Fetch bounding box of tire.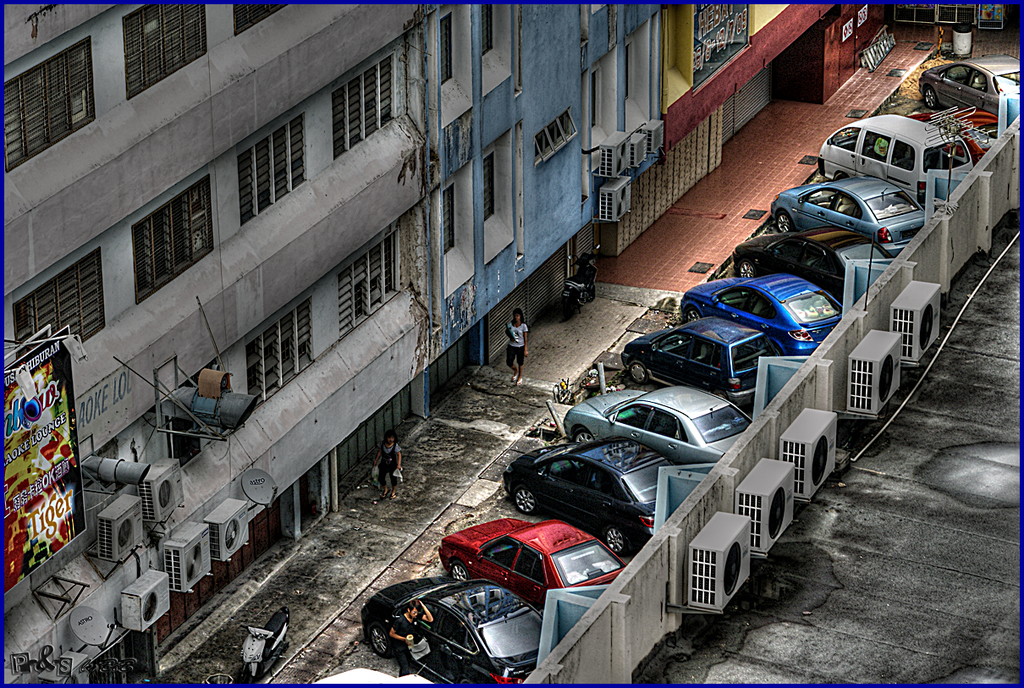
Bbox: select_region(731, 256, 756, 277).
